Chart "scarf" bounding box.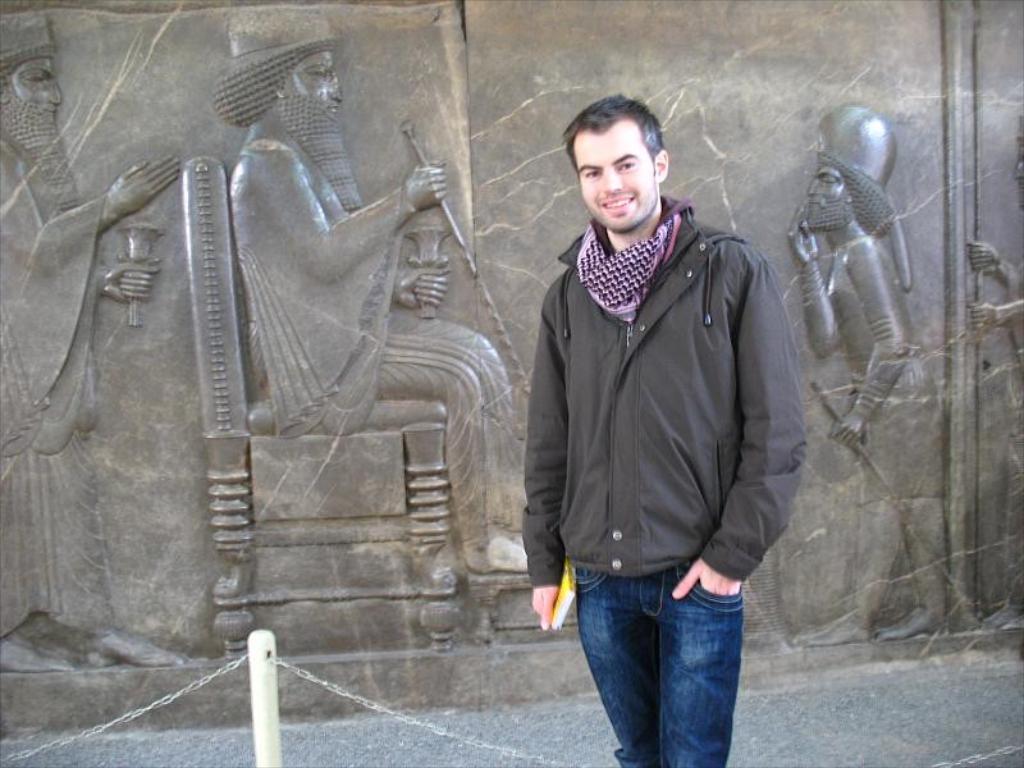
Charted: detection(576, 220, 677, 328).
